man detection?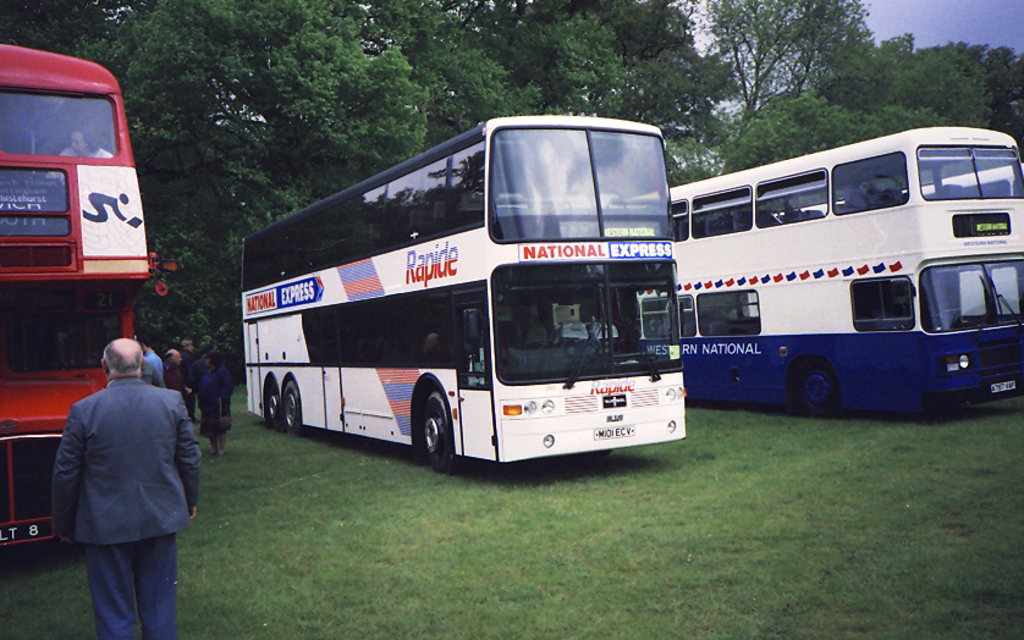
177:337:203:386
